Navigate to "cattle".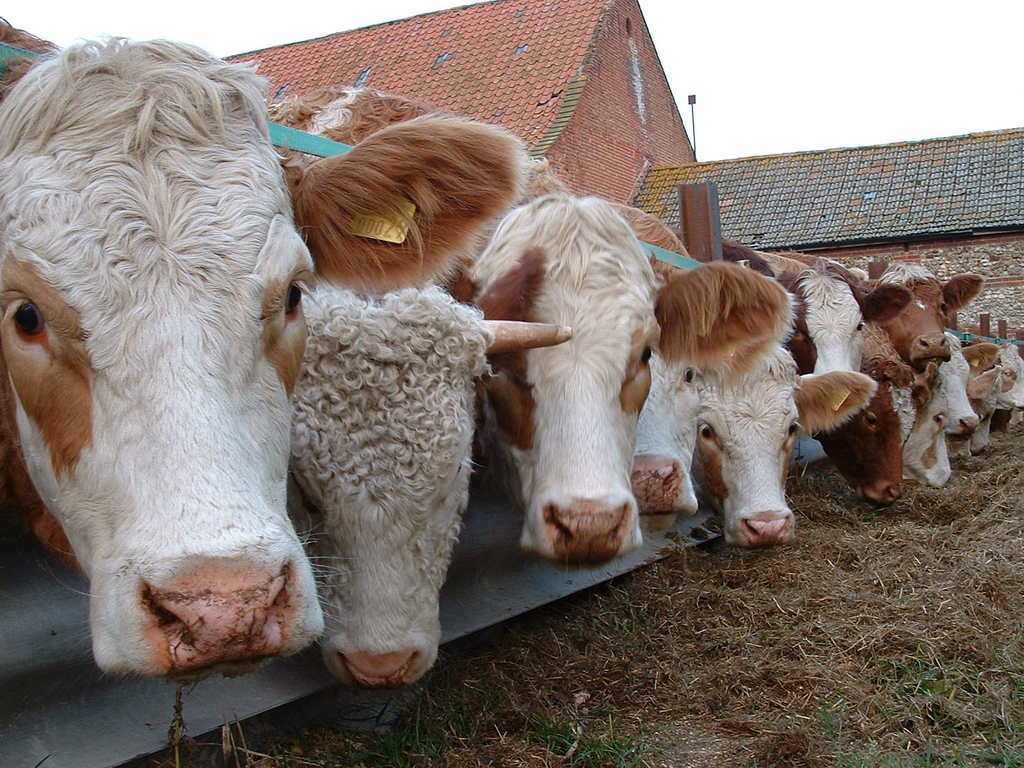
Navigation target: {"left": 288, "top": 282, "right": 572, "bottom": 685}.
